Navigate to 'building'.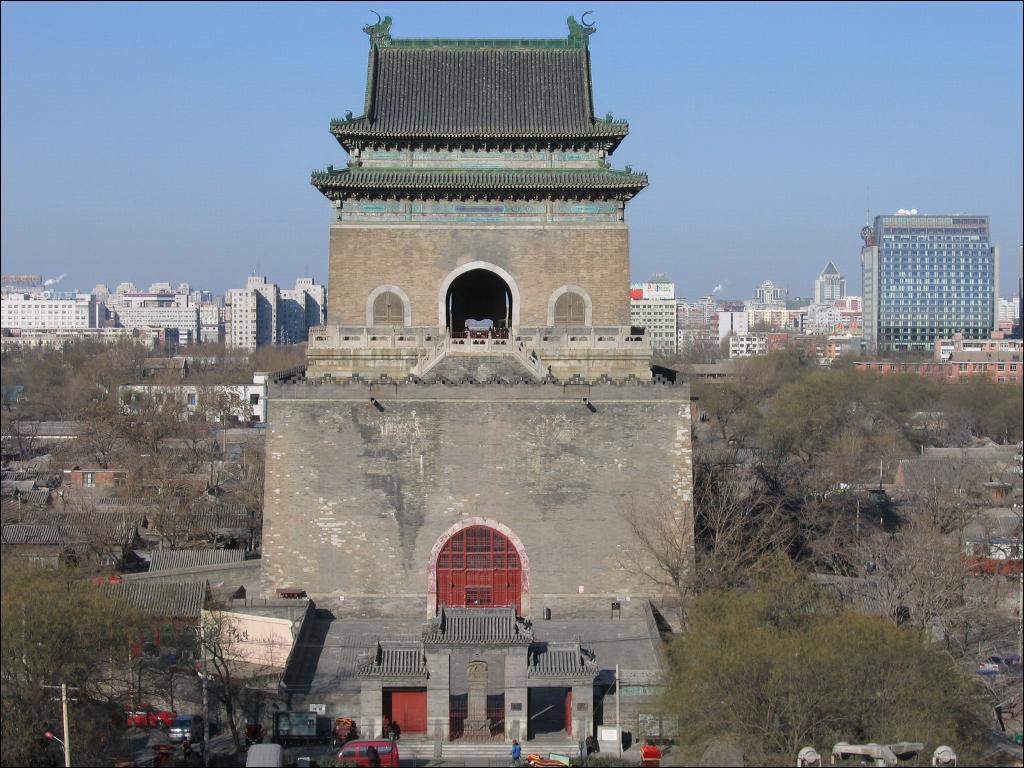
Navigation target: {"left": 0, "top": 298, "right": 100, "bottom": 333}.
